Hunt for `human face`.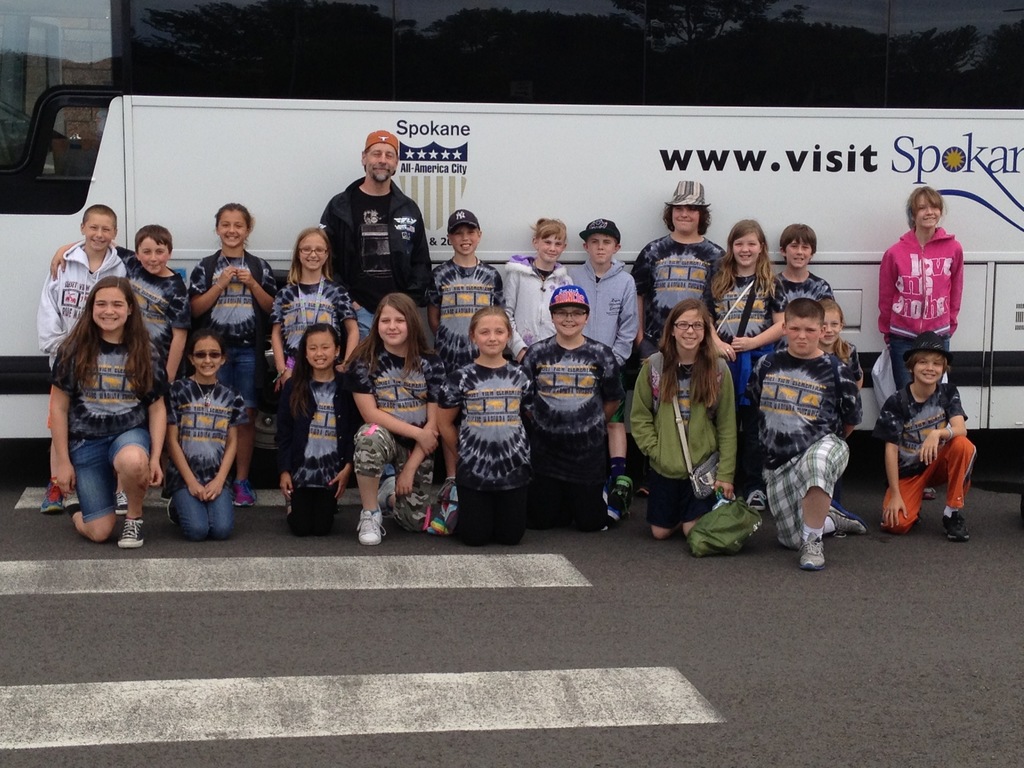
Hunted down at 85 211 114 252.
